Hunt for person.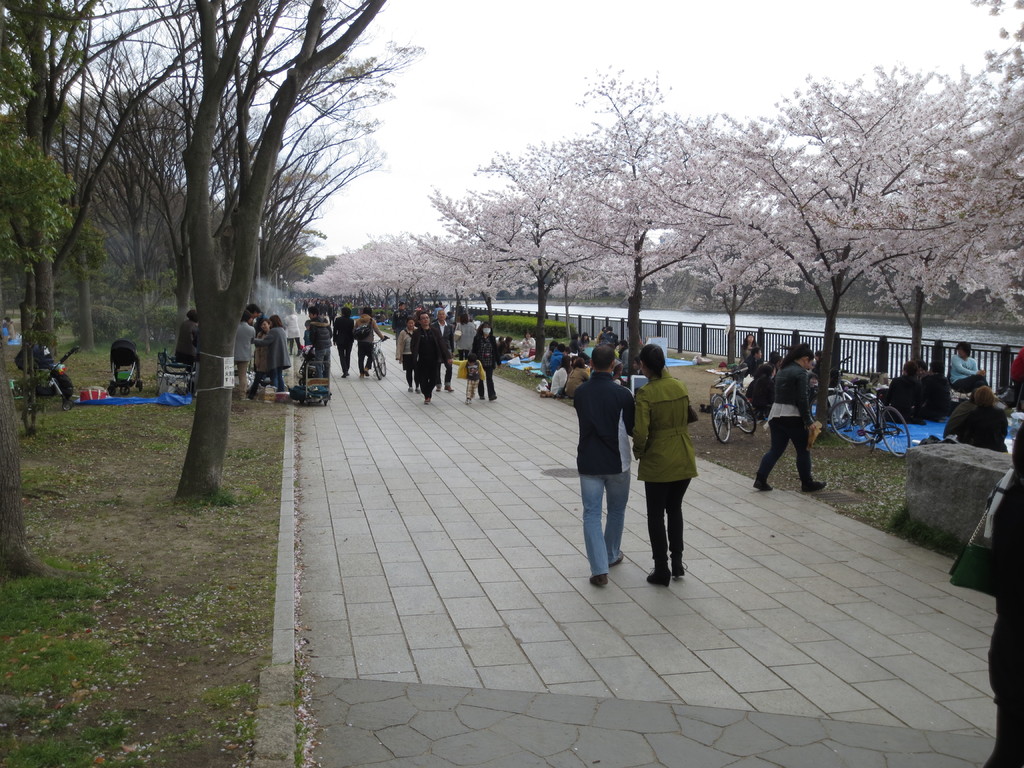
Hunted down at box=[947, 333, 995, 399].
